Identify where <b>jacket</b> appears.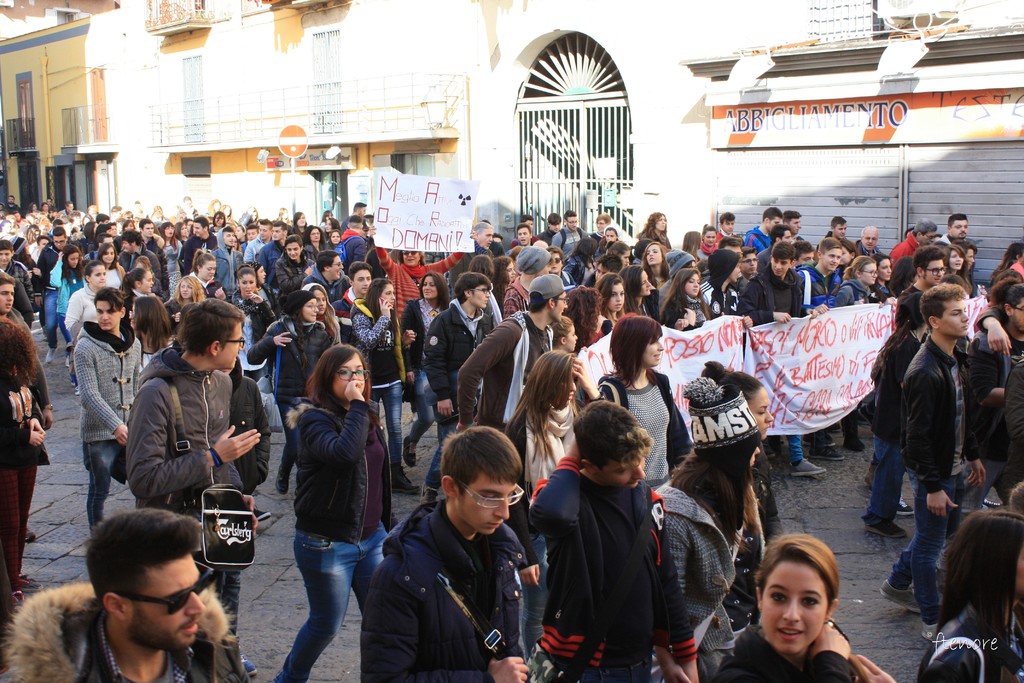
Appears at 75,323,140,443.
